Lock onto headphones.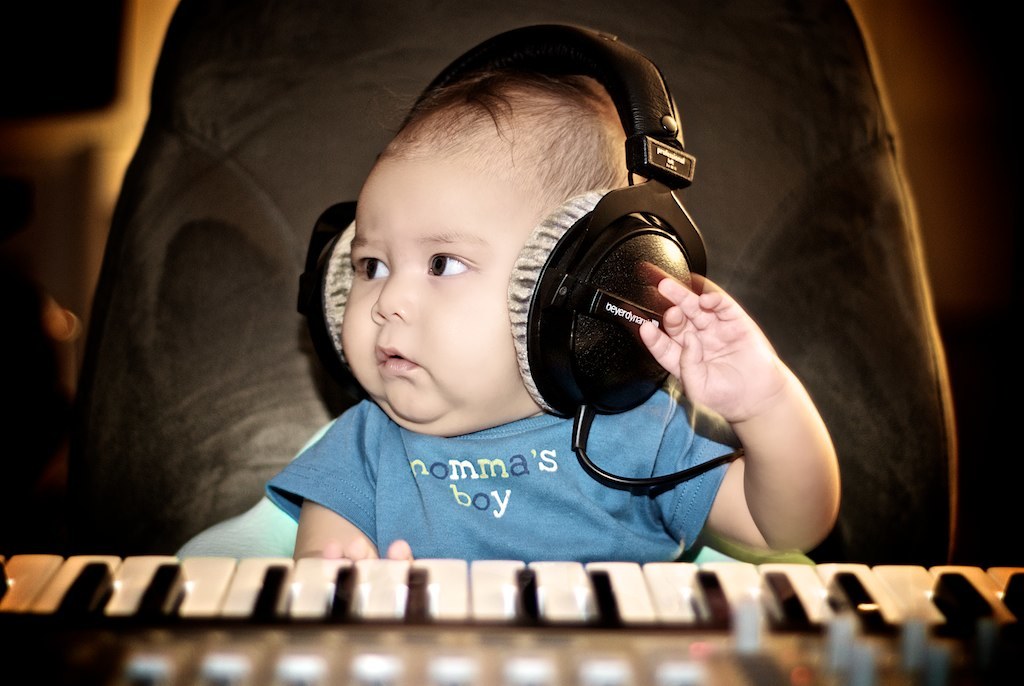
Locked: x1=296 y1=19 x2=712 y2=452.
